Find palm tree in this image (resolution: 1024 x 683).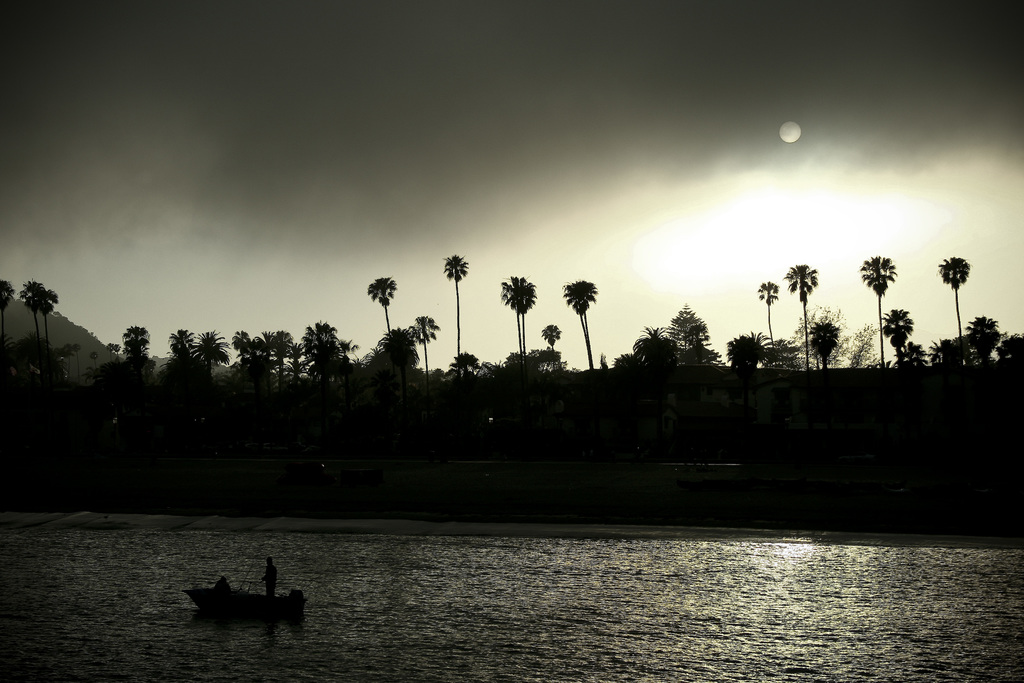
[x1=408, y1=311, x2=448, y2=383].
